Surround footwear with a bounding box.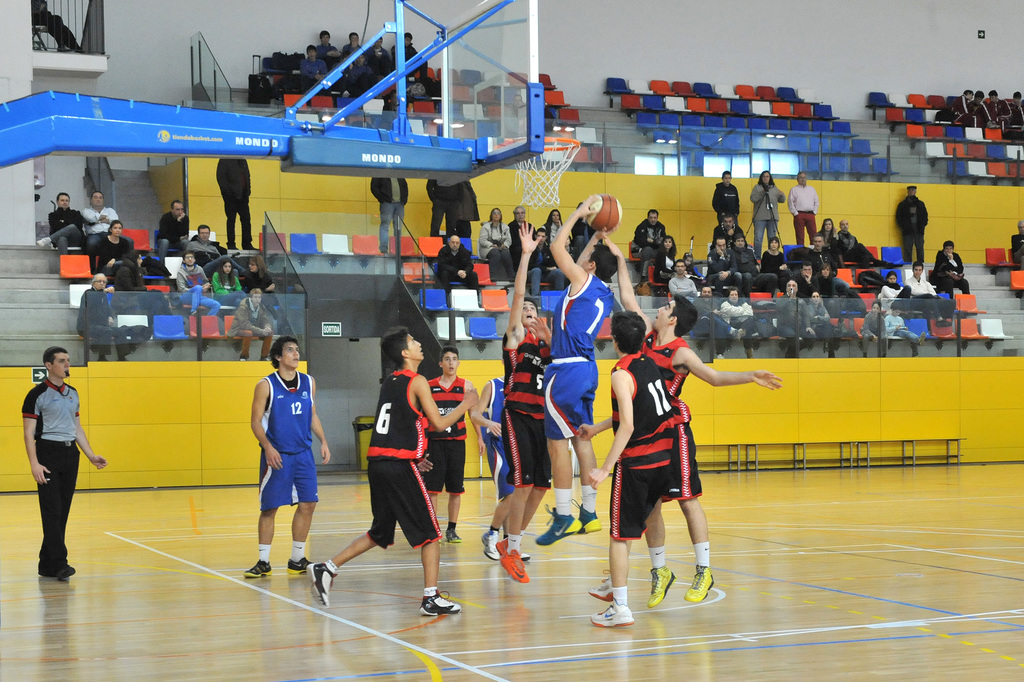
<box>497,549,531,581</box>.
